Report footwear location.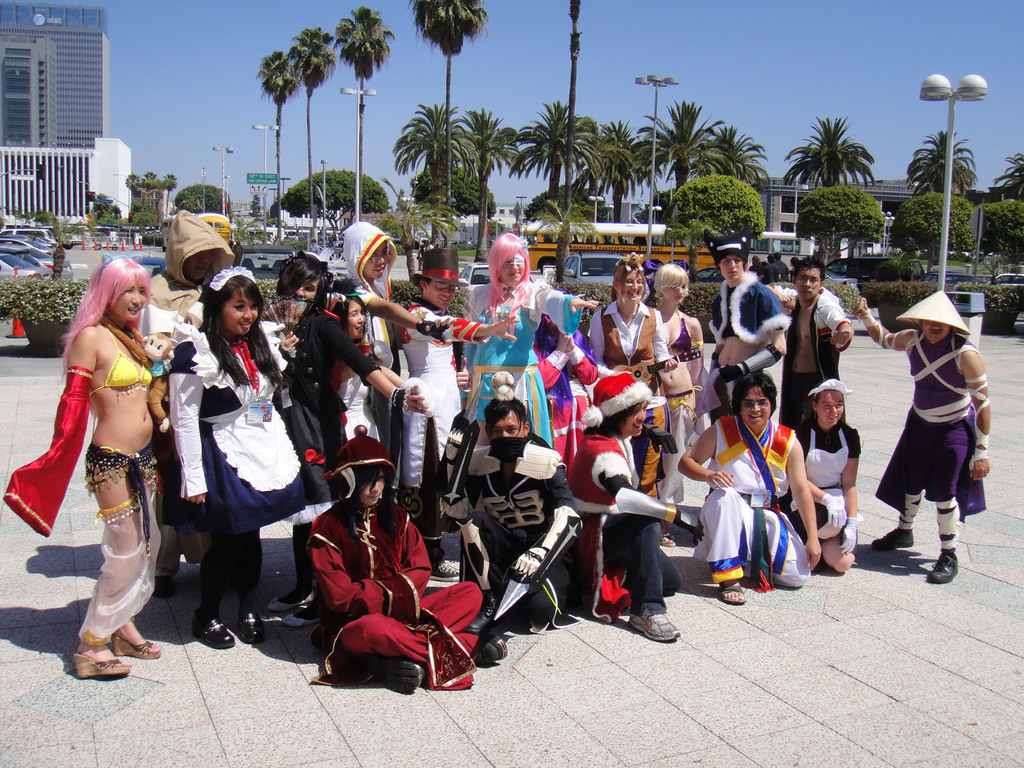
Report: [x1=927, y1=551, x2=957, y2=584].
